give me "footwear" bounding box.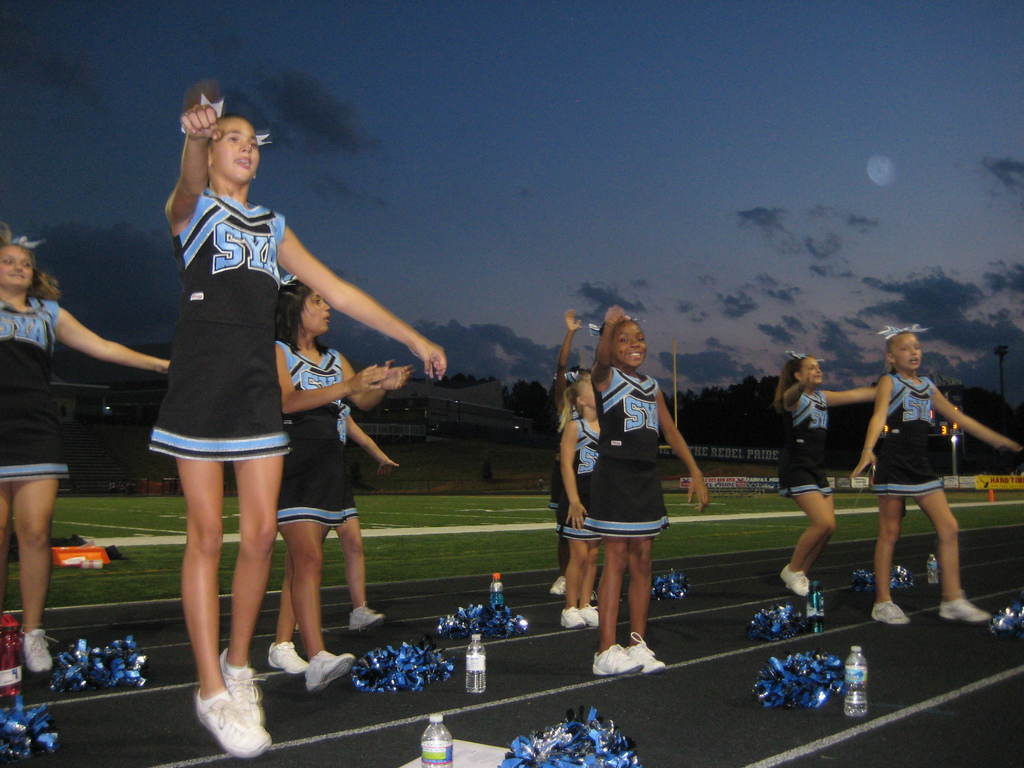
x1=196 y1=688 x2=272 y2=756.
